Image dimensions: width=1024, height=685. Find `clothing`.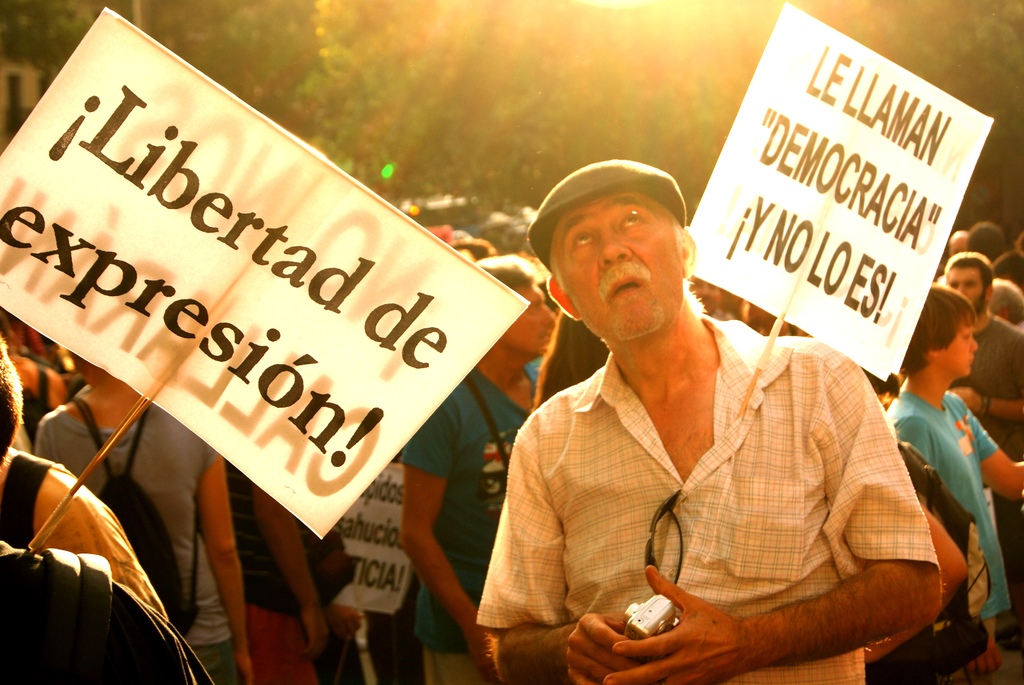
BBox(881, 377, 1004, 627).
